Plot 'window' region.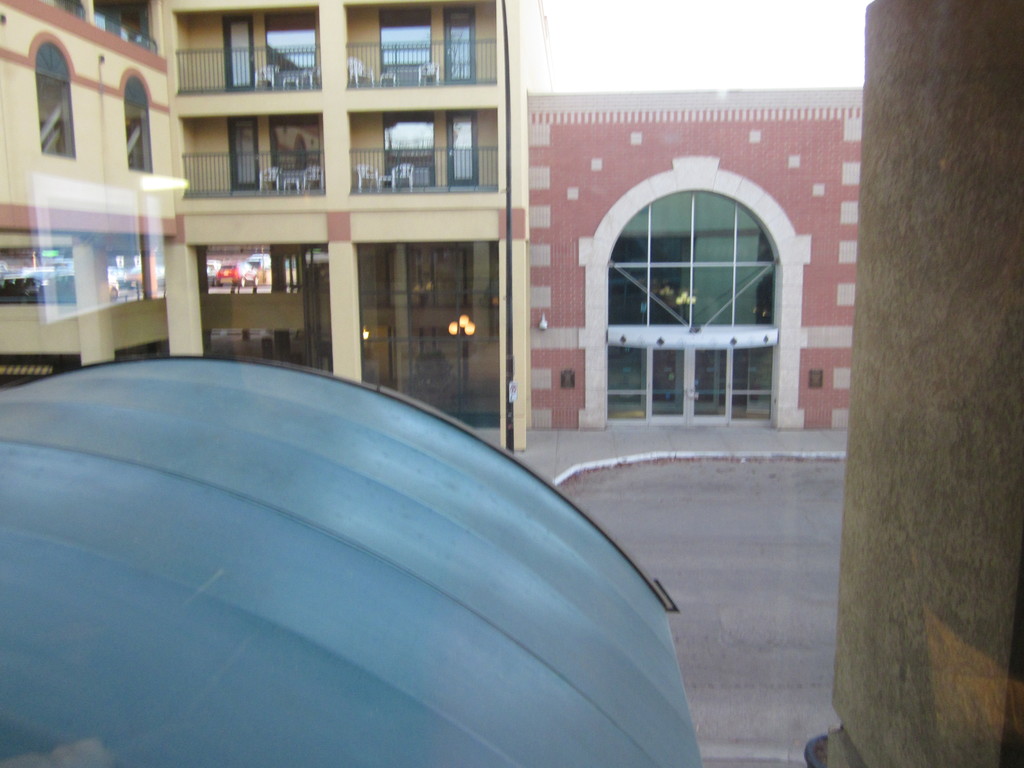
Plotted at {"x1": 266, "y1": 8, "x2": 317, "y2": 74}.
